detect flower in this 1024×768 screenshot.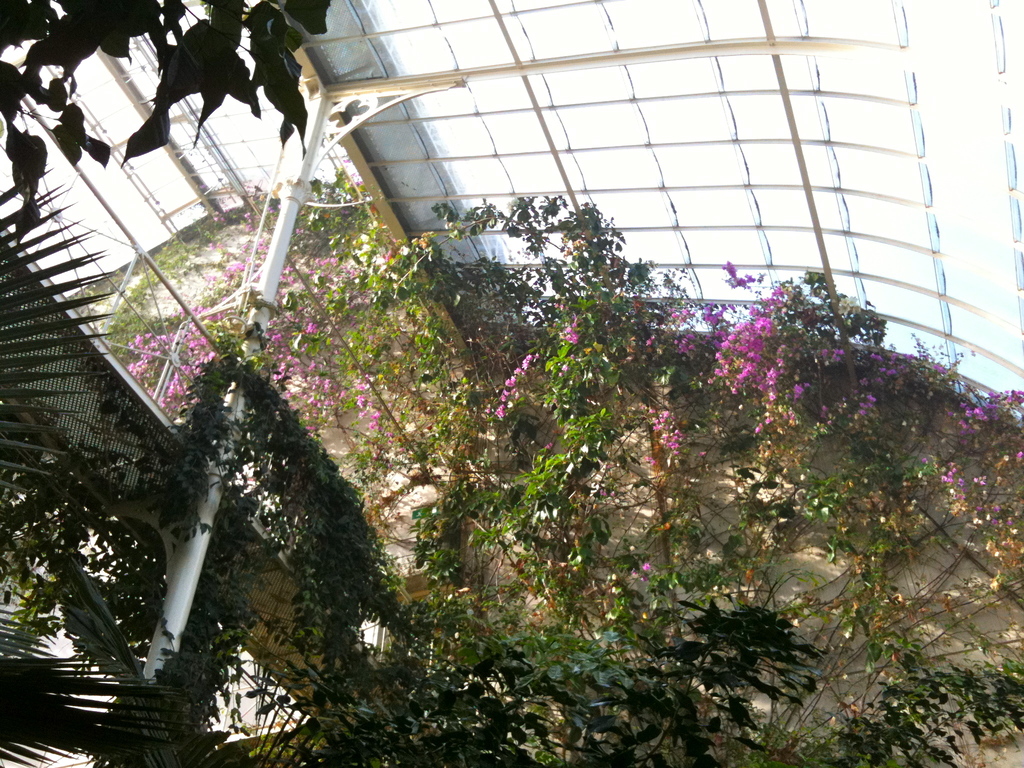
Detection: <region>721, 338, 731, 349</region>.
